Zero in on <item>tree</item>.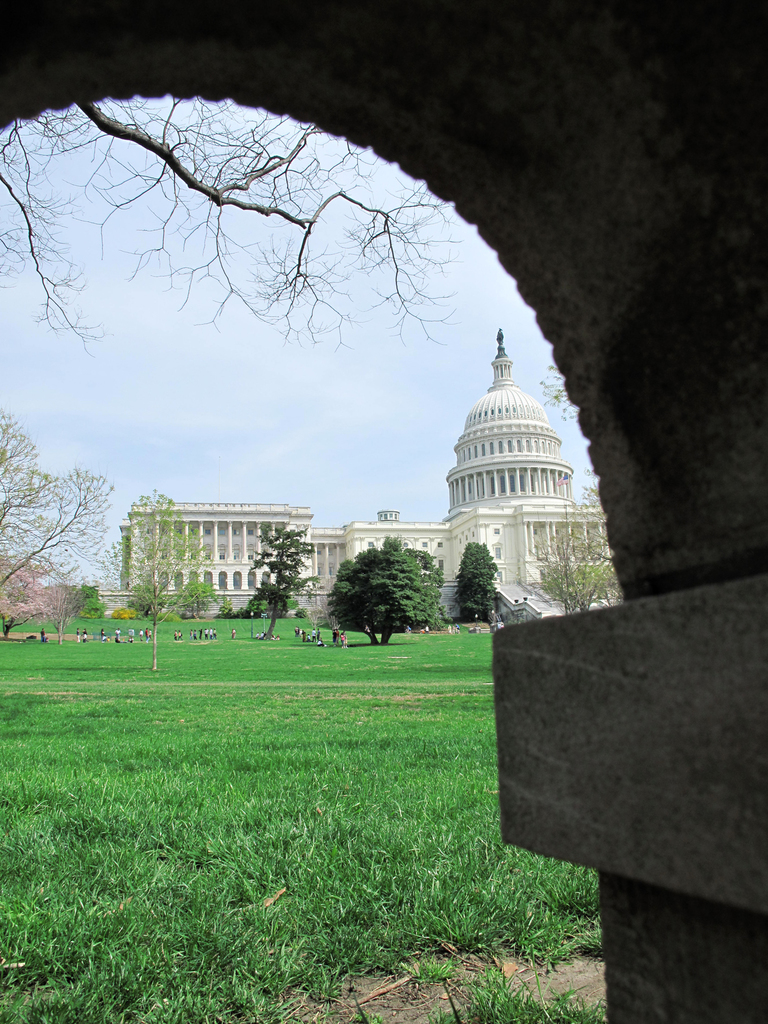
Zeroed in: box=[81, 581, 111, 620].
